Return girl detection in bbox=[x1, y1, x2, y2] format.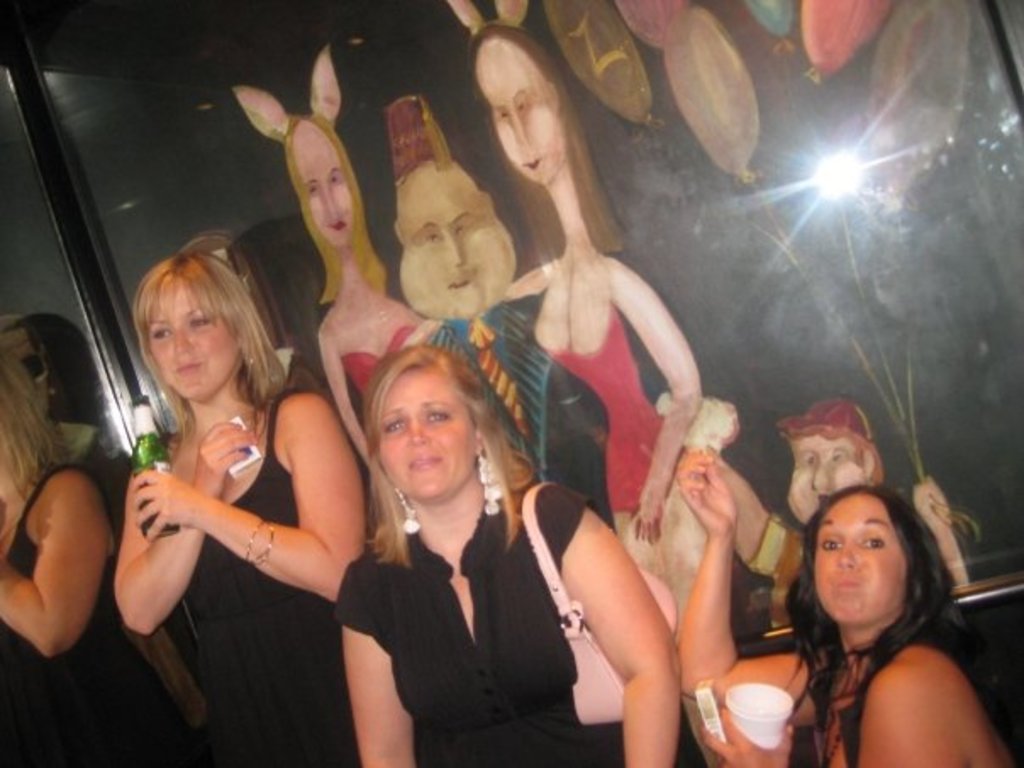
bbox=[702, 483, 1016, 766].
